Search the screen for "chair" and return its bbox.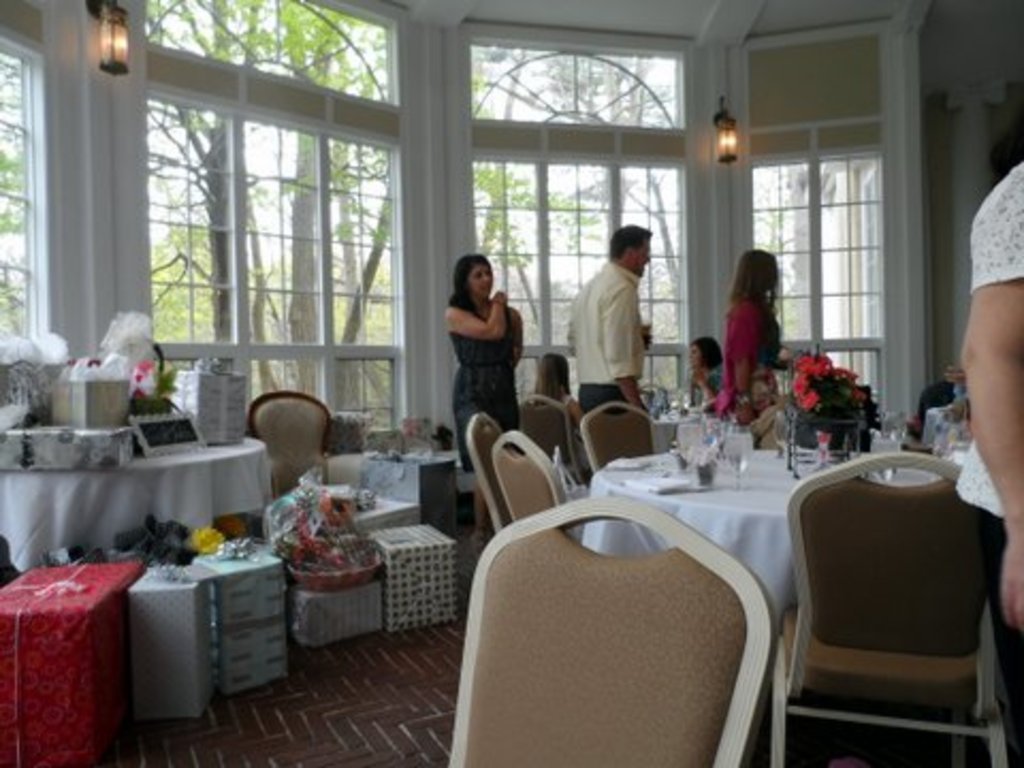
Found: (446,489,774,766).
